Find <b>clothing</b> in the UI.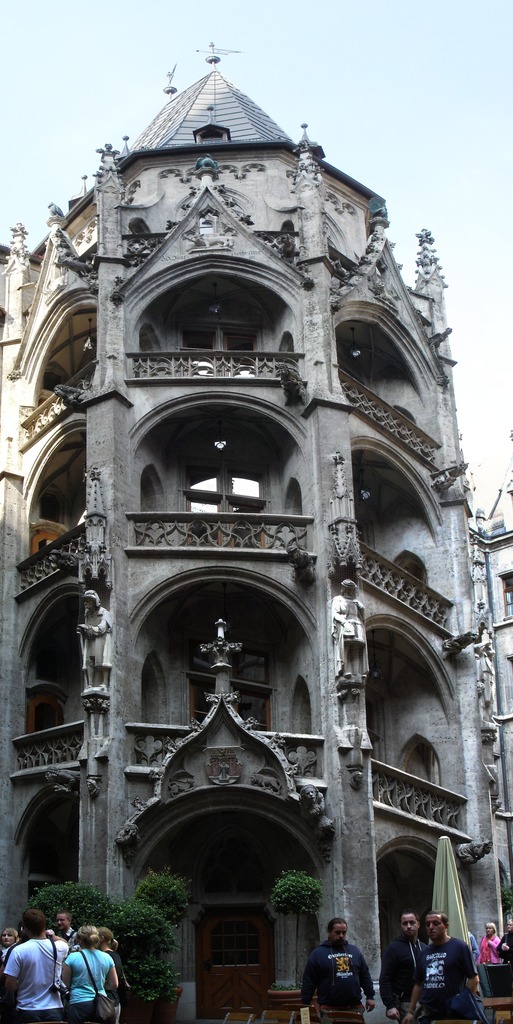
UI element at <box>98,945,117,1017</box>.
